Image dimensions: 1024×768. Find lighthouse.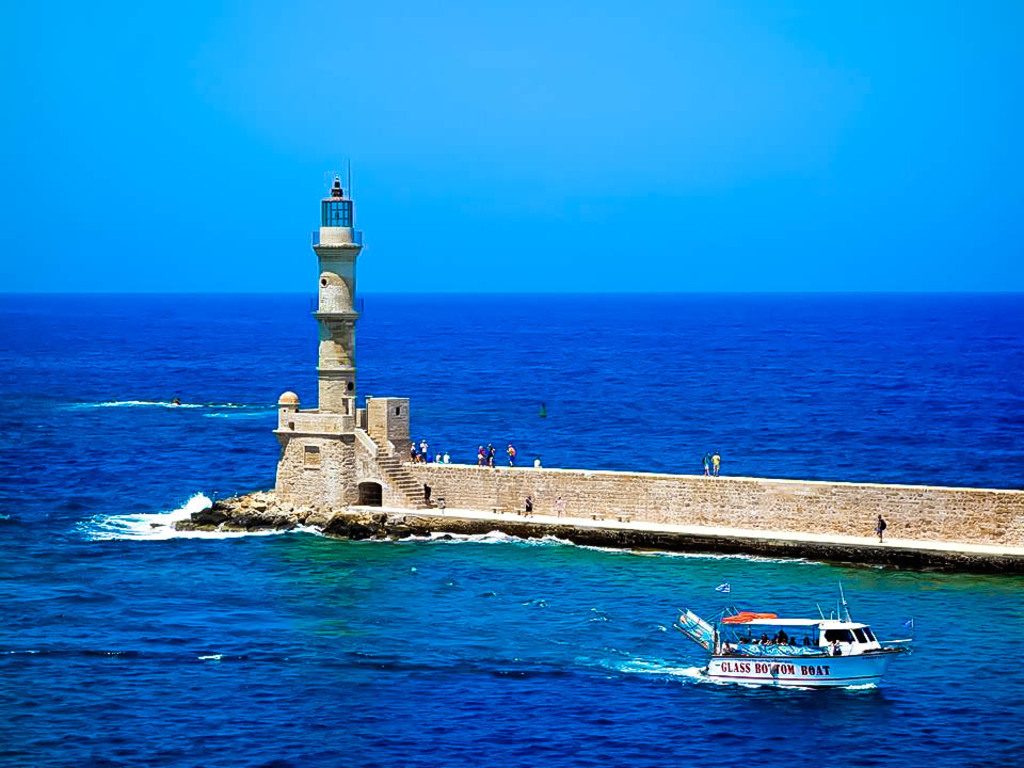
[307,157,363,414].
